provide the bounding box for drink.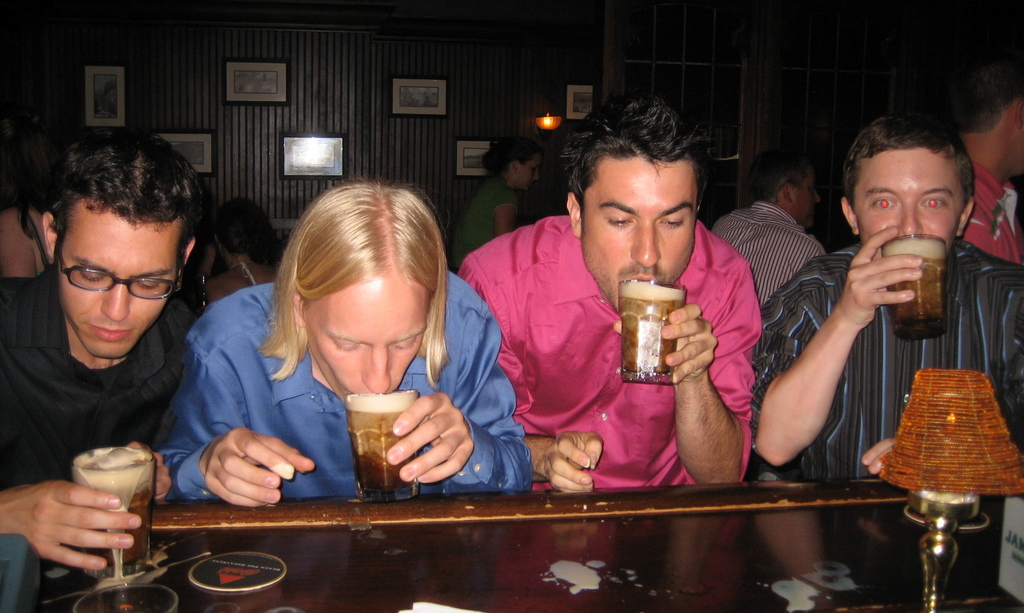
621 294 691 372.
